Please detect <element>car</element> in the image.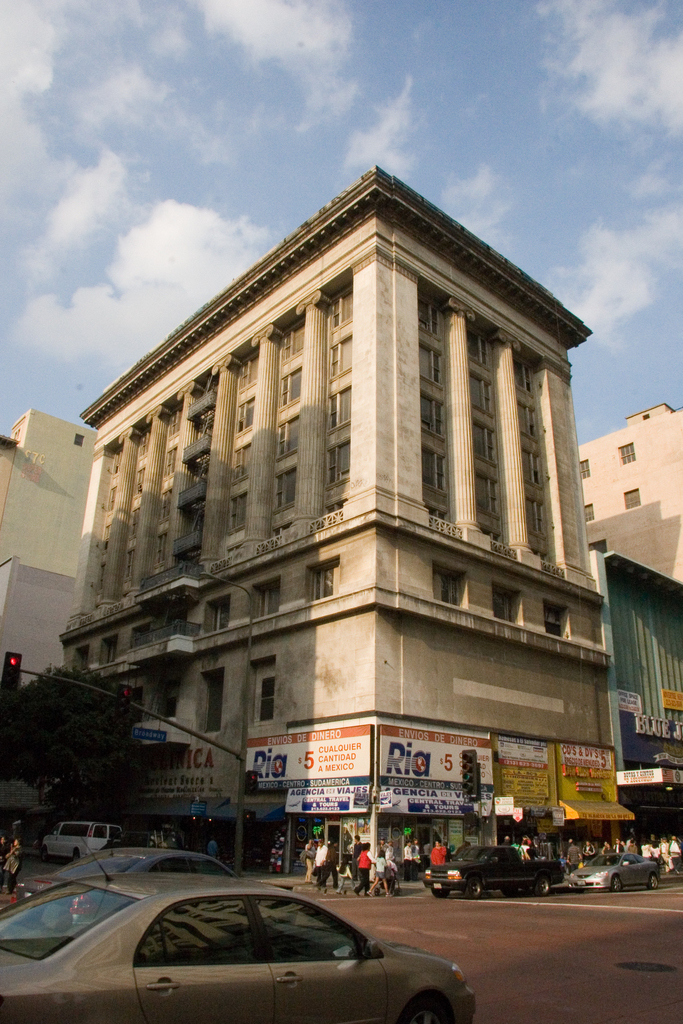
[left=12, top=838, right=239, bottom=926].
